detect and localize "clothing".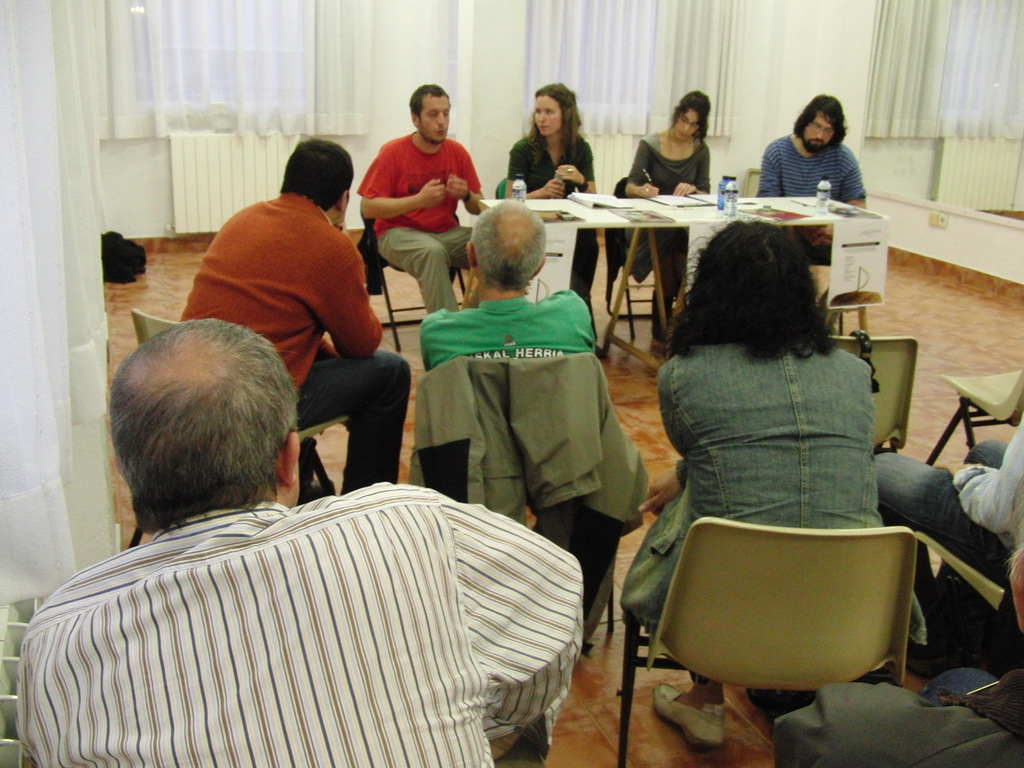
Localized at <box>876,430,1023,664</box>.
